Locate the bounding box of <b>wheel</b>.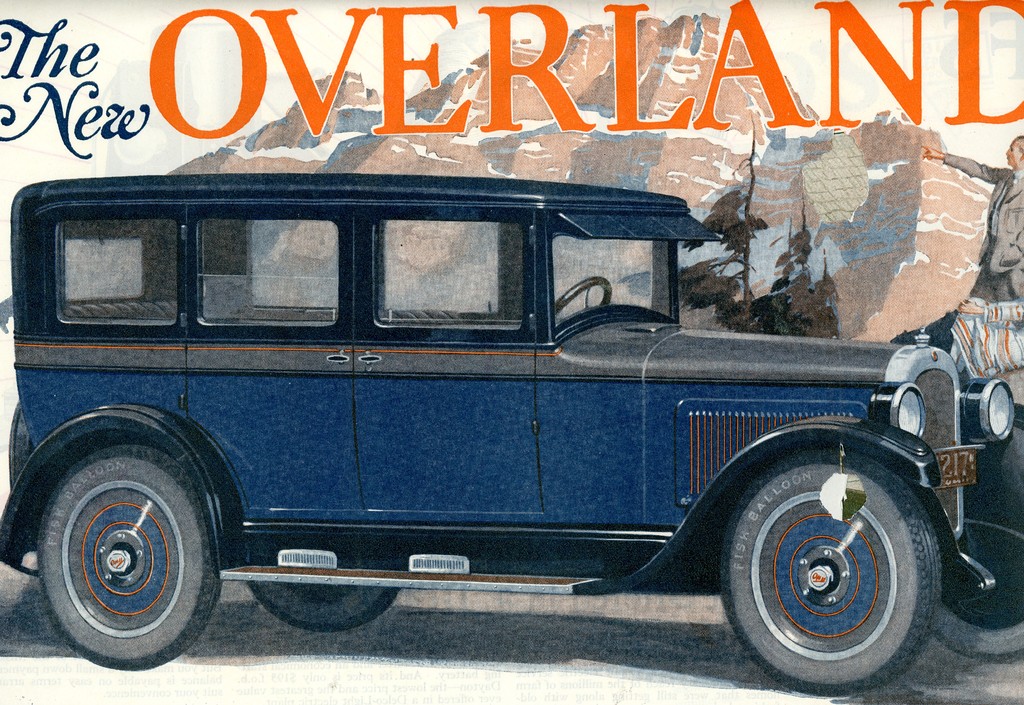
Bounding box: BBox(555, 273, 615, 311).
